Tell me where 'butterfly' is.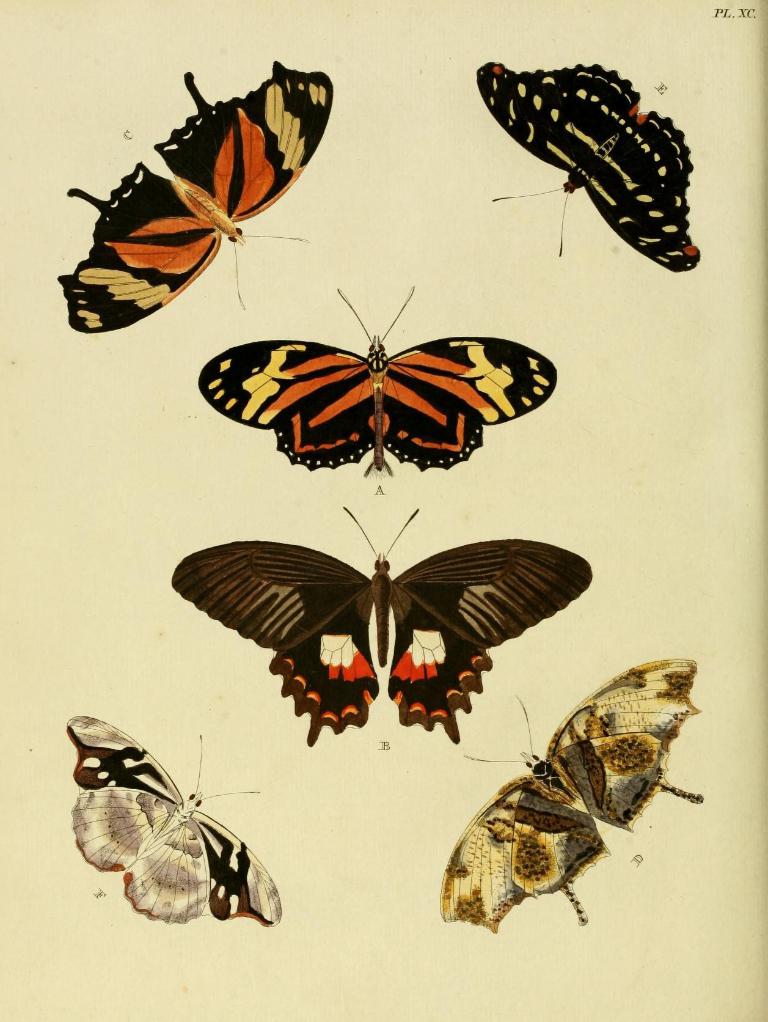
'butterfly' is at rect(424, 659, 709, 930).
